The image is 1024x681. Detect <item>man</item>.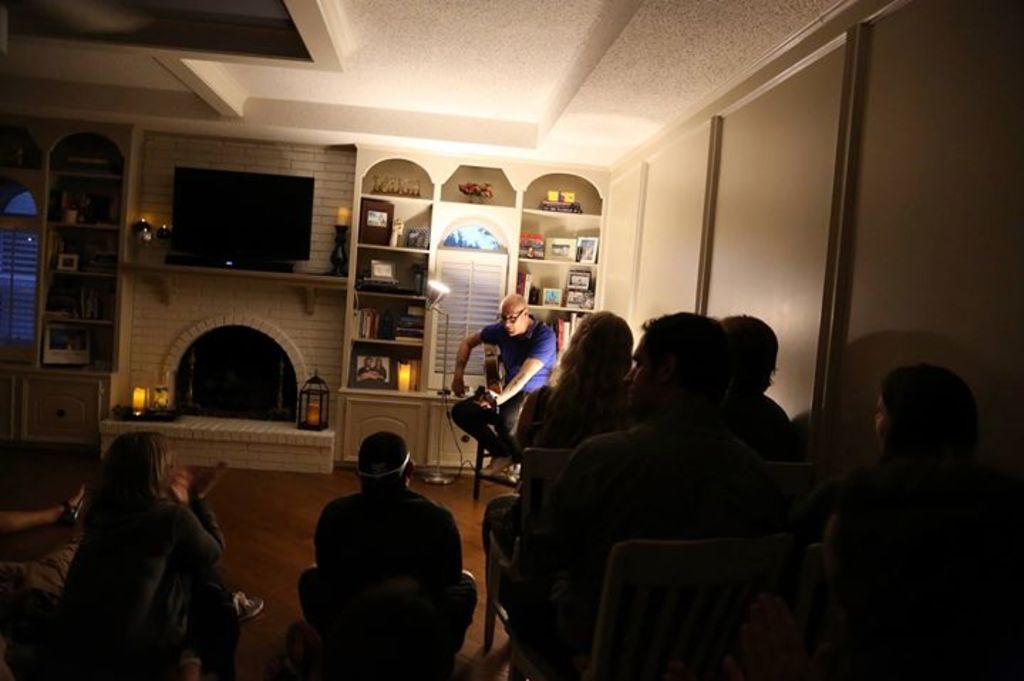
Detection: BBox(292, 432, 469, 680).
